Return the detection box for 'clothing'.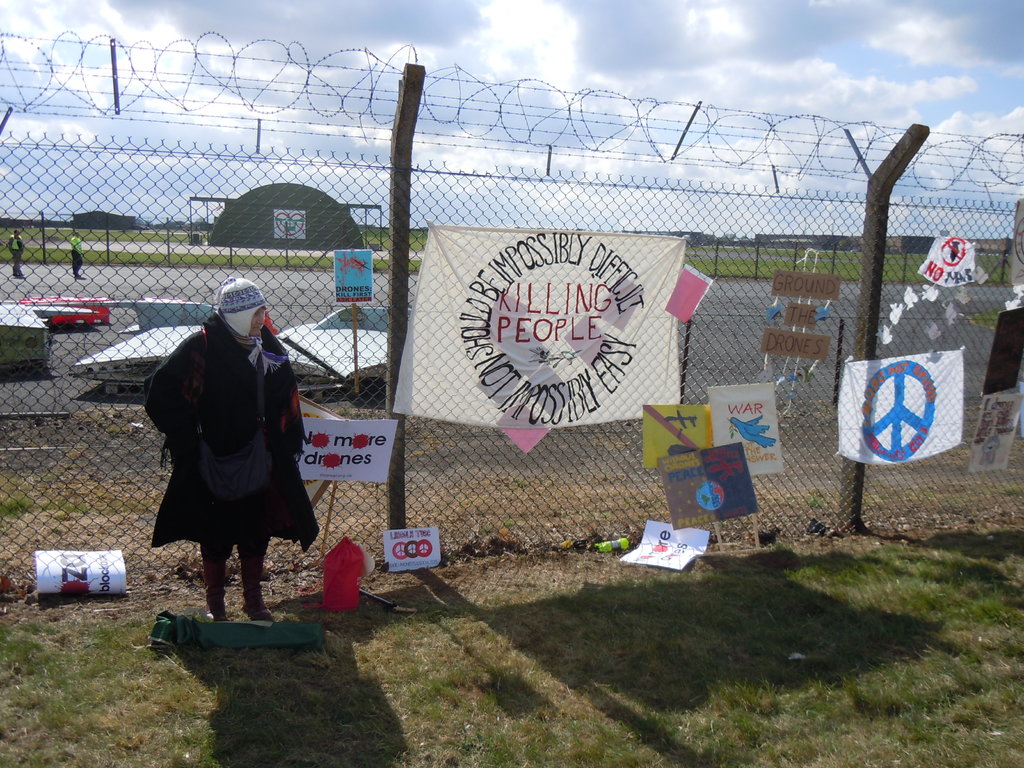
(left=69, top=237, right=83, bottom=275).
